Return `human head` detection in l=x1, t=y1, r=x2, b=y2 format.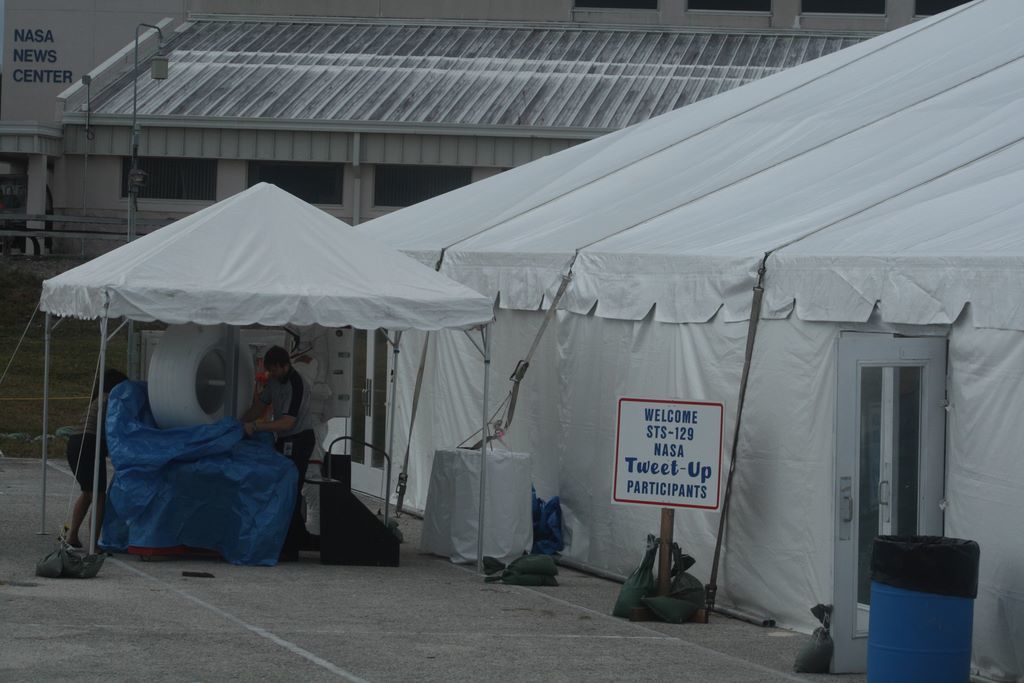
l=266, t=348, r=295, b=380.
